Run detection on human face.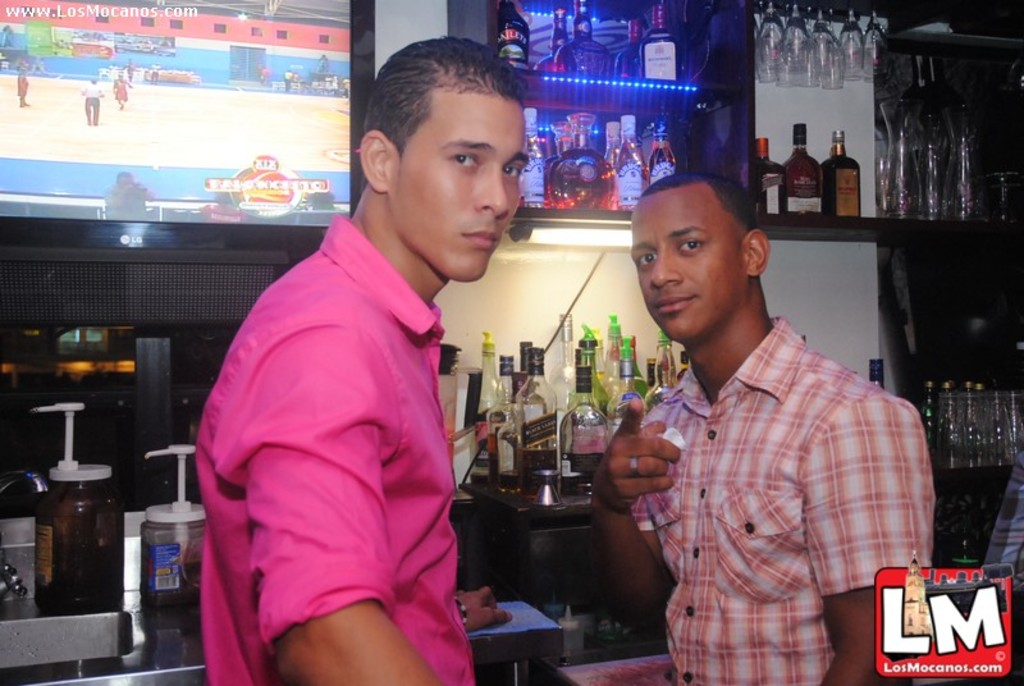
Result: 401/108/527/283.
